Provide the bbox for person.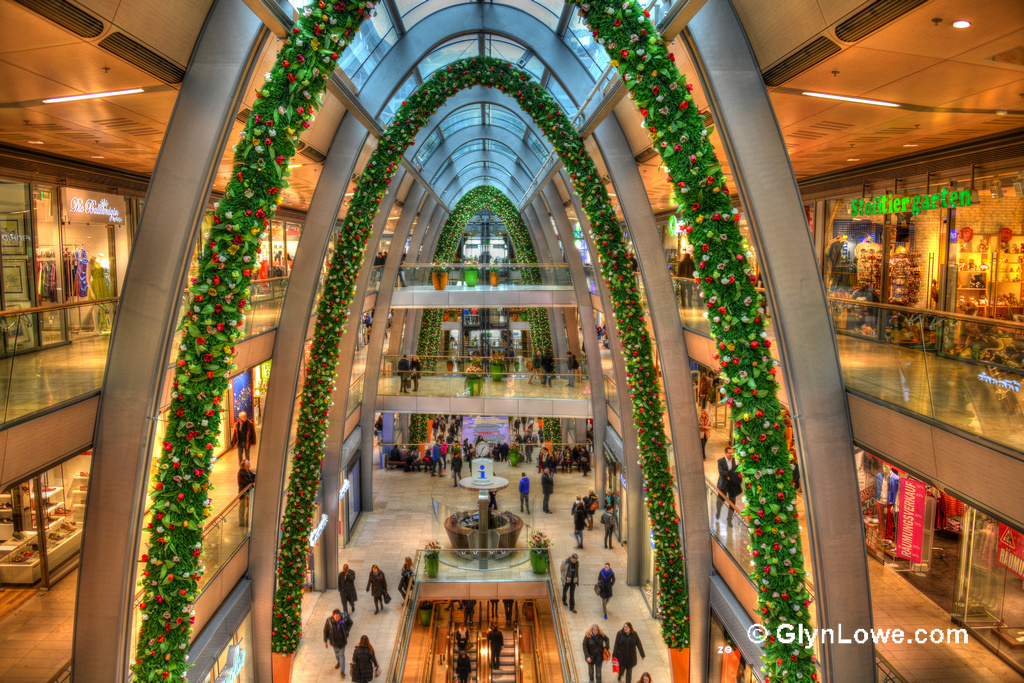
locate(490, 625, 505, 669).
